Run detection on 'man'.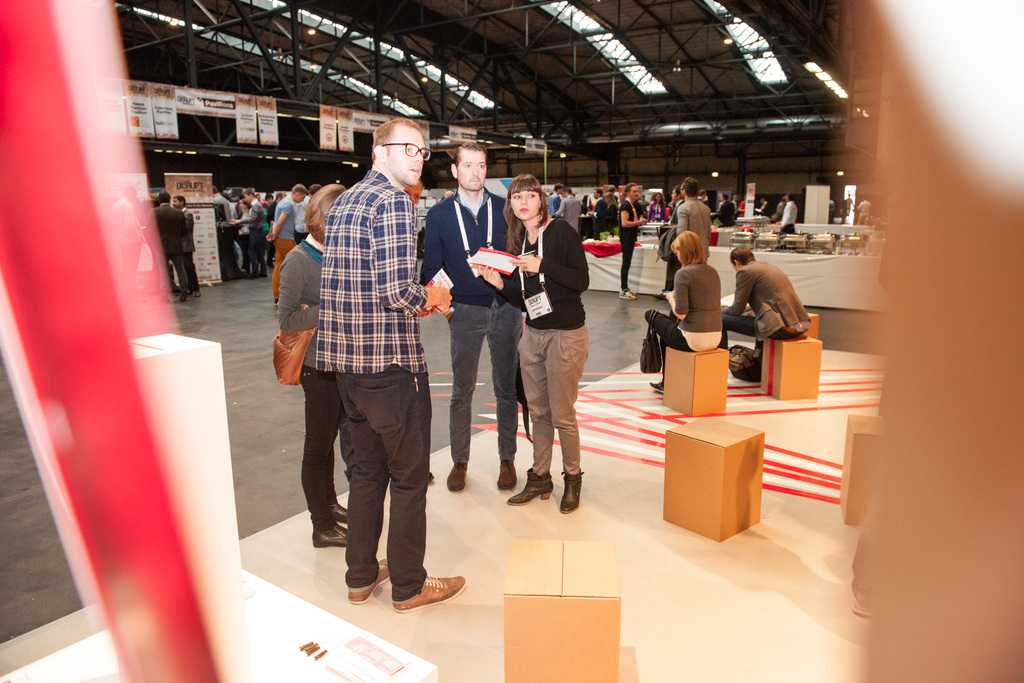
Result: detection(272, 185, 304, 308).
